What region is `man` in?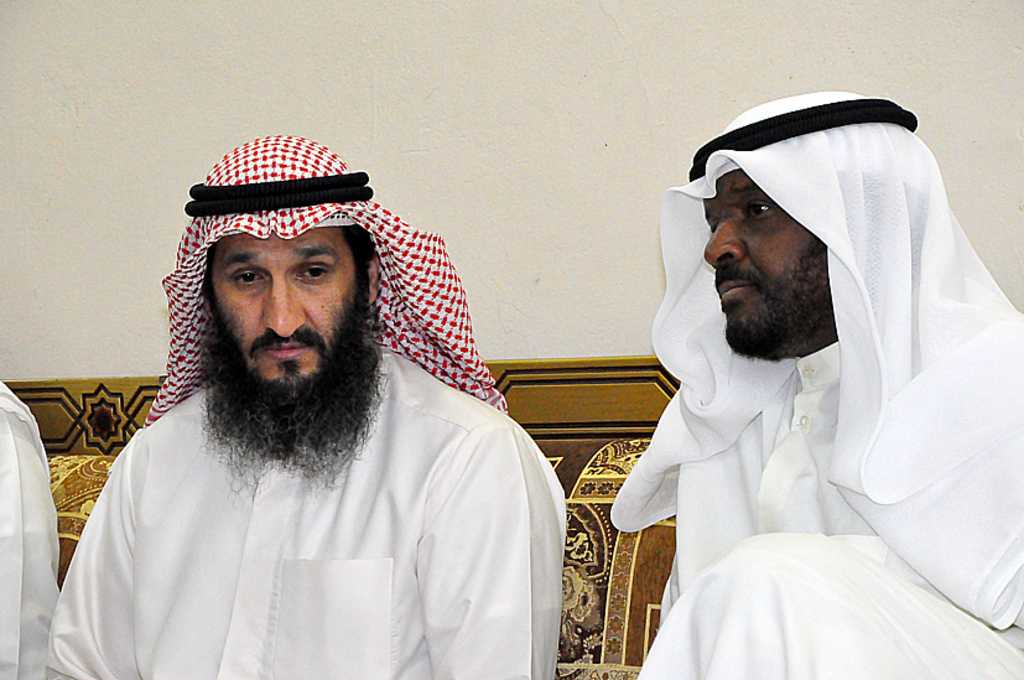
left=613, top=89, right=1023, bottom=679.
